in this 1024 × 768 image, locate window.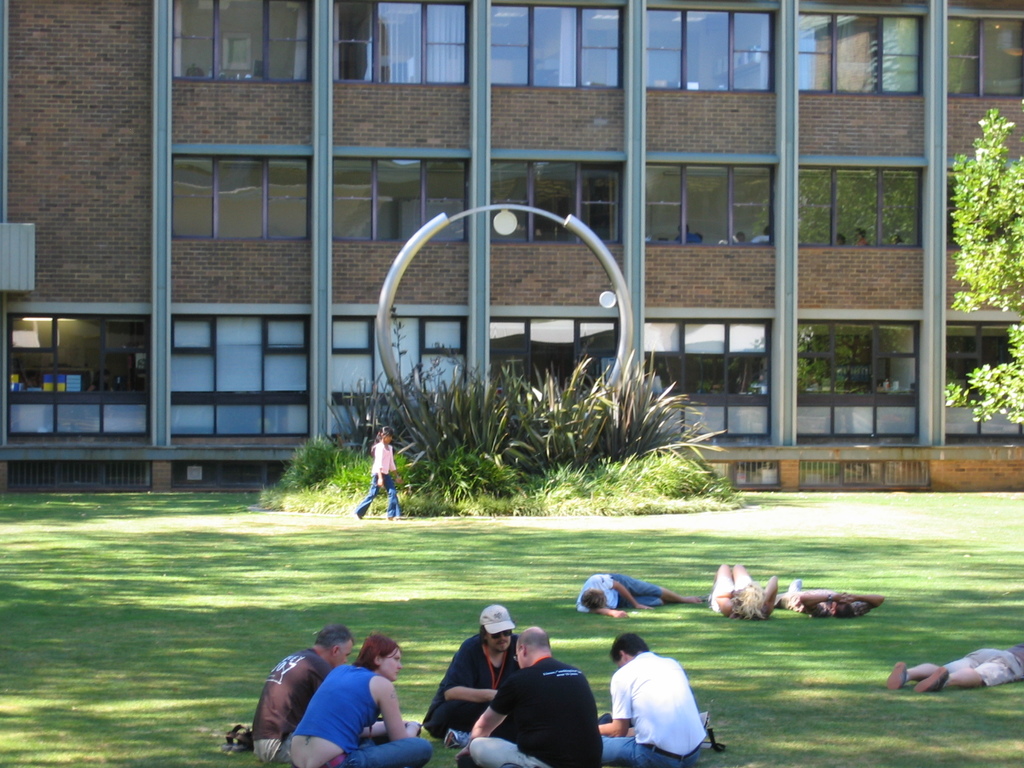
Bounding box: [489,315,618,385].
